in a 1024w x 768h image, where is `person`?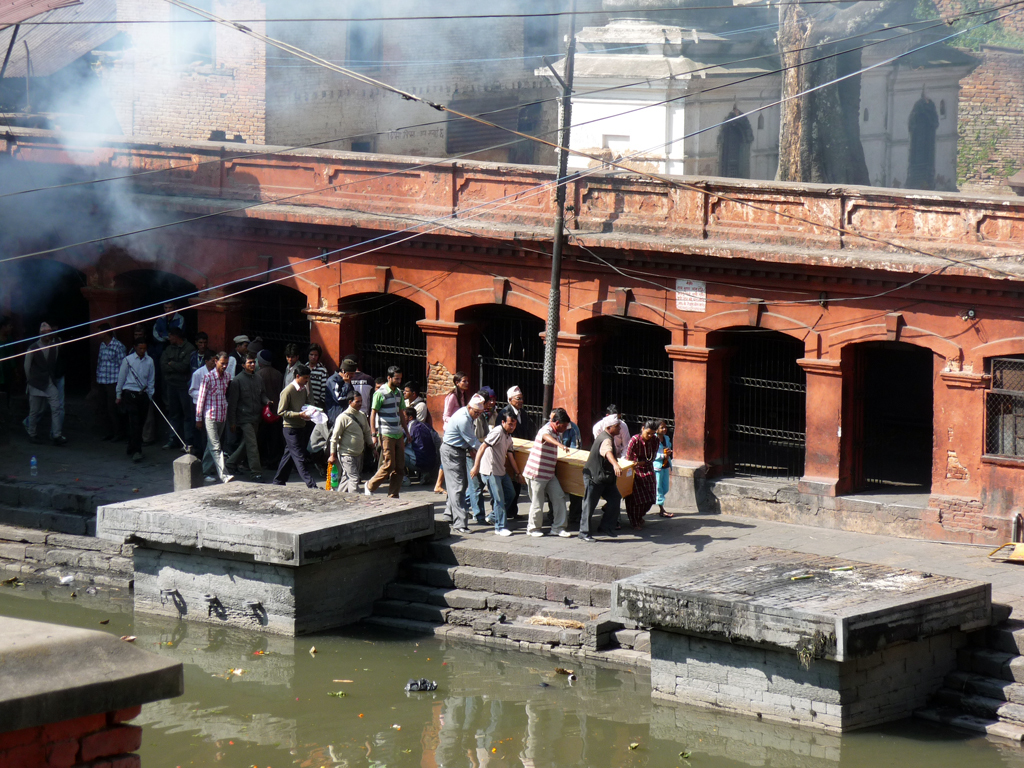
<bbox>651, 421, 676, 513</bbox>.
